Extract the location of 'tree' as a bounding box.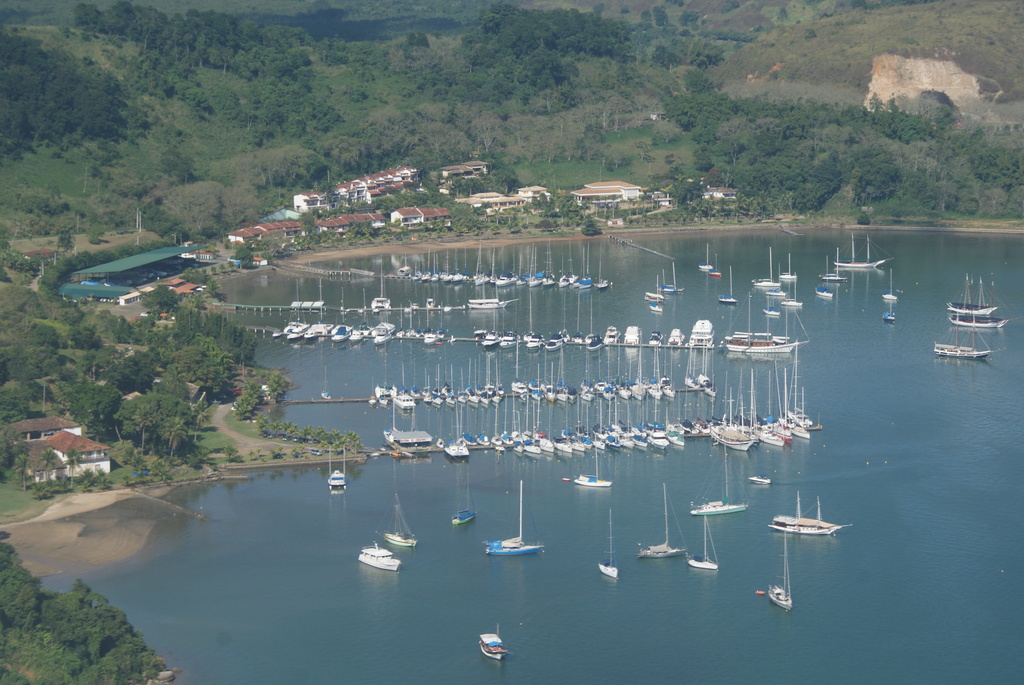
(x1=0, y1=262, x2=8, y2=281).
